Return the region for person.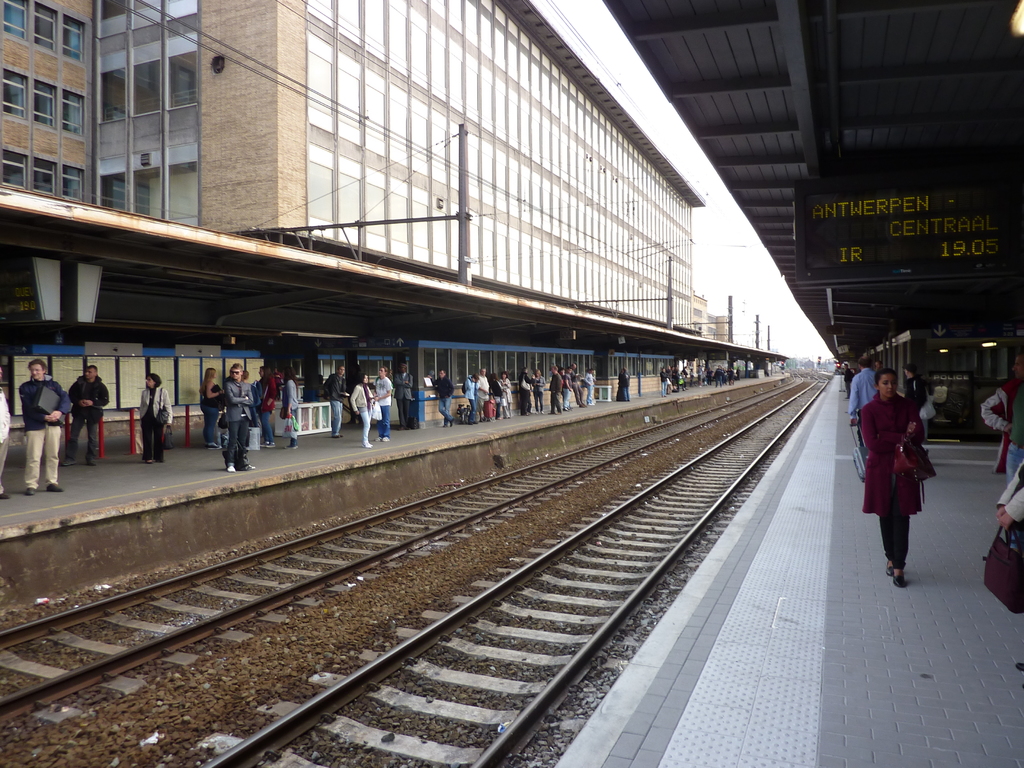
x1=64, y1=364, x2=108, y2=467.
